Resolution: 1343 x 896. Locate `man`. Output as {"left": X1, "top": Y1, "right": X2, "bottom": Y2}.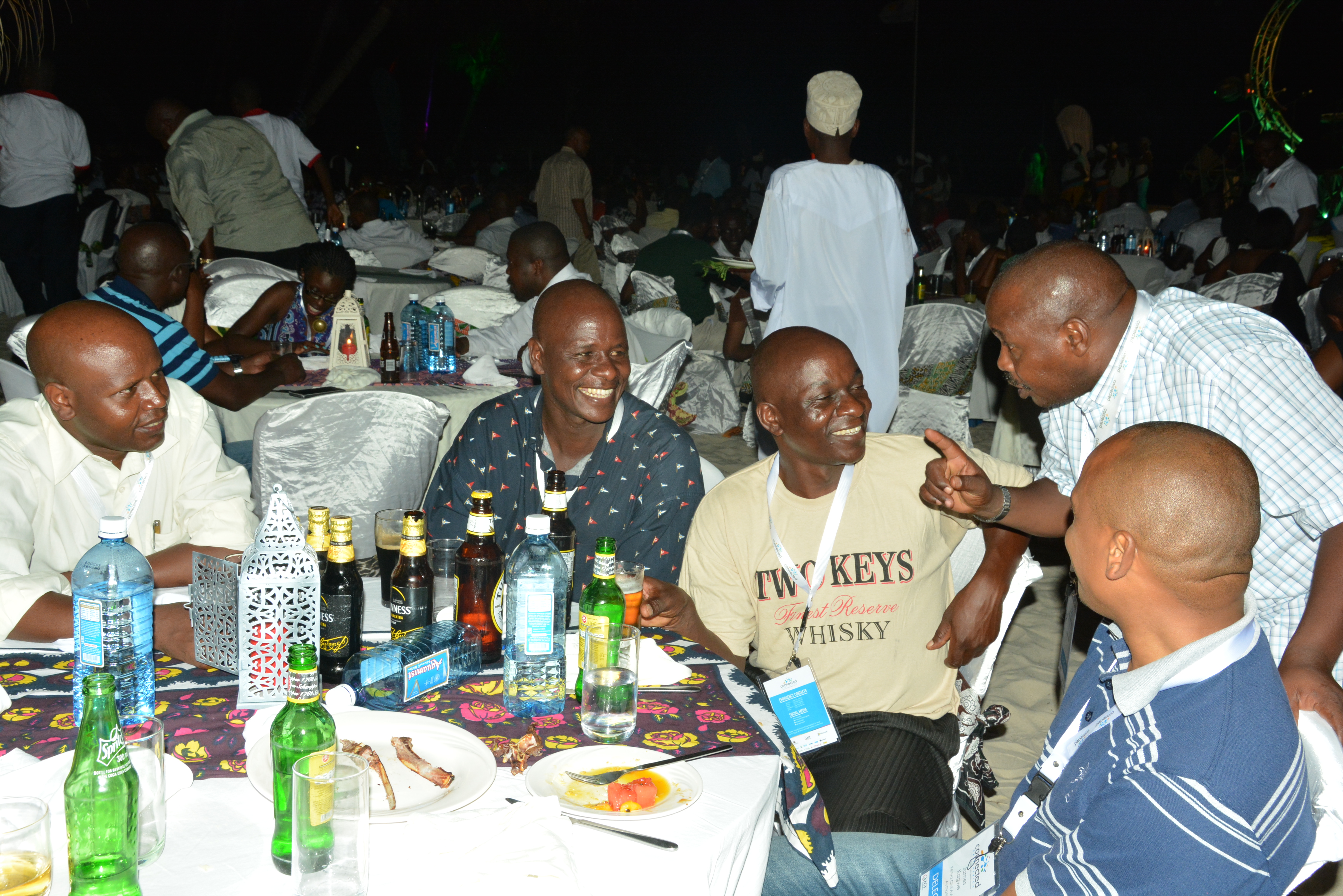
{"left": 125, "top": 82, "right": 210, "bottom": 182}.
